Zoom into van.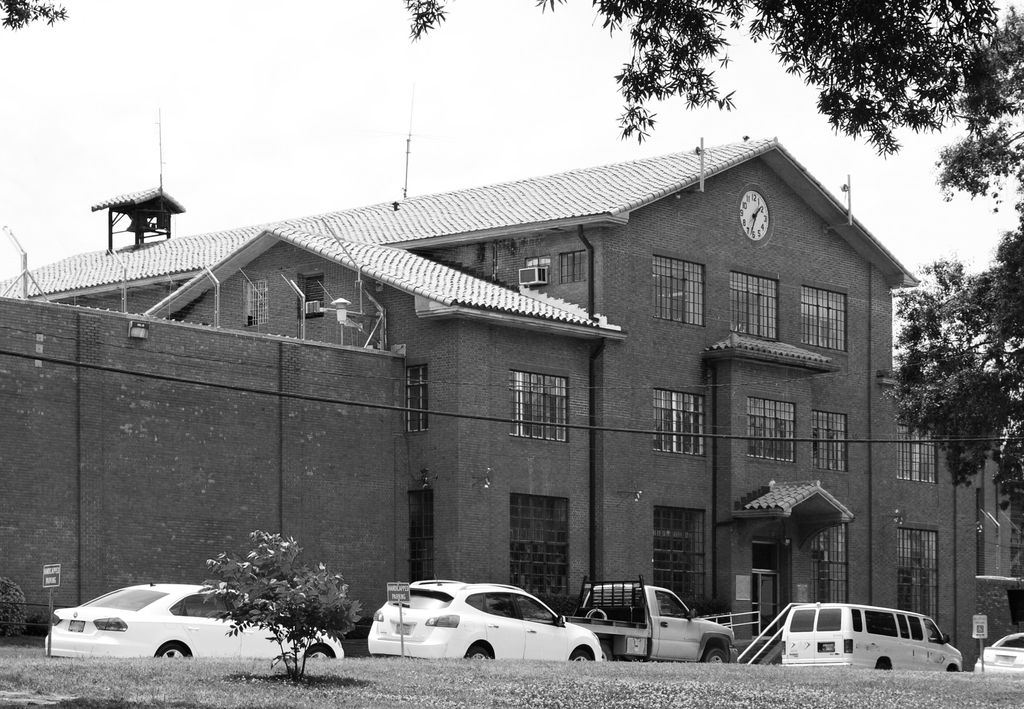
Zoom target: 780, 600, 964, 672.
